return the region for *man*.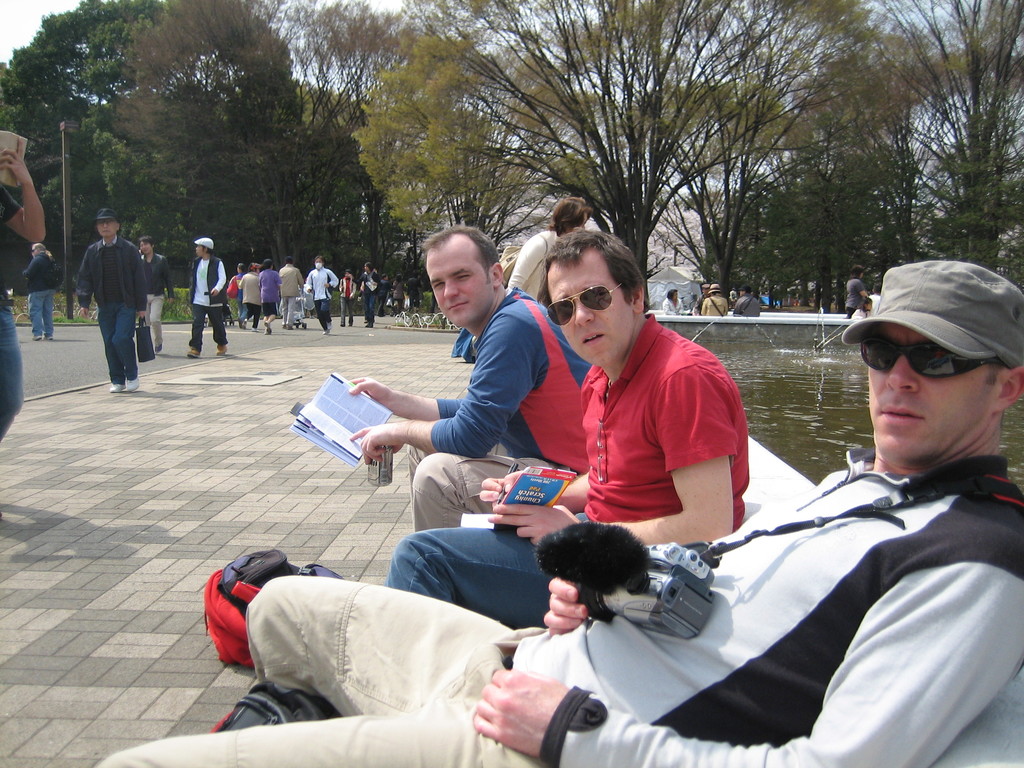
rect(385, 229, 754, 629).
